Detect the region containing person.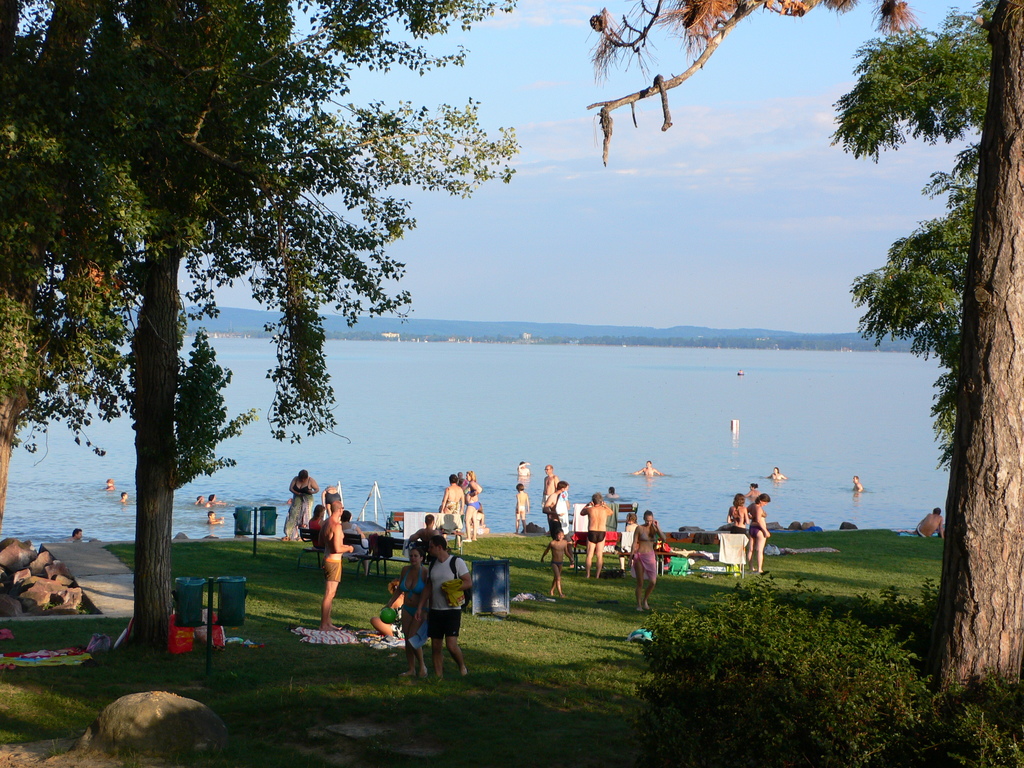
388,538,431,682.
